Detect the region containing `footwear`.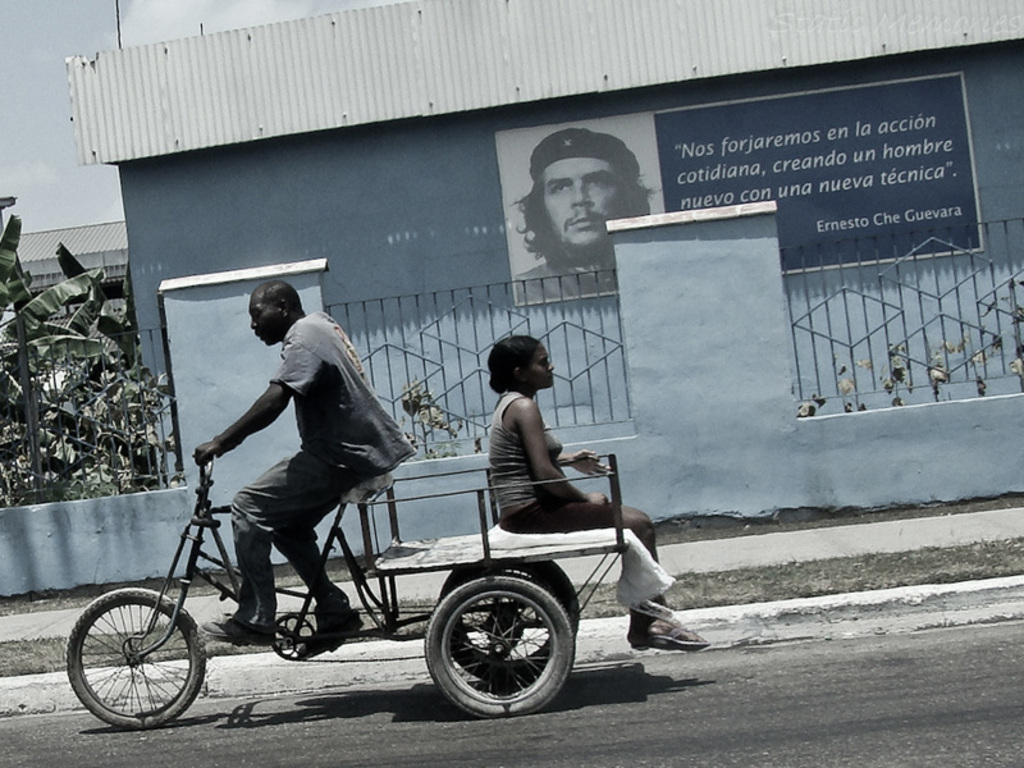
crop(644, 611, 719, 654).
